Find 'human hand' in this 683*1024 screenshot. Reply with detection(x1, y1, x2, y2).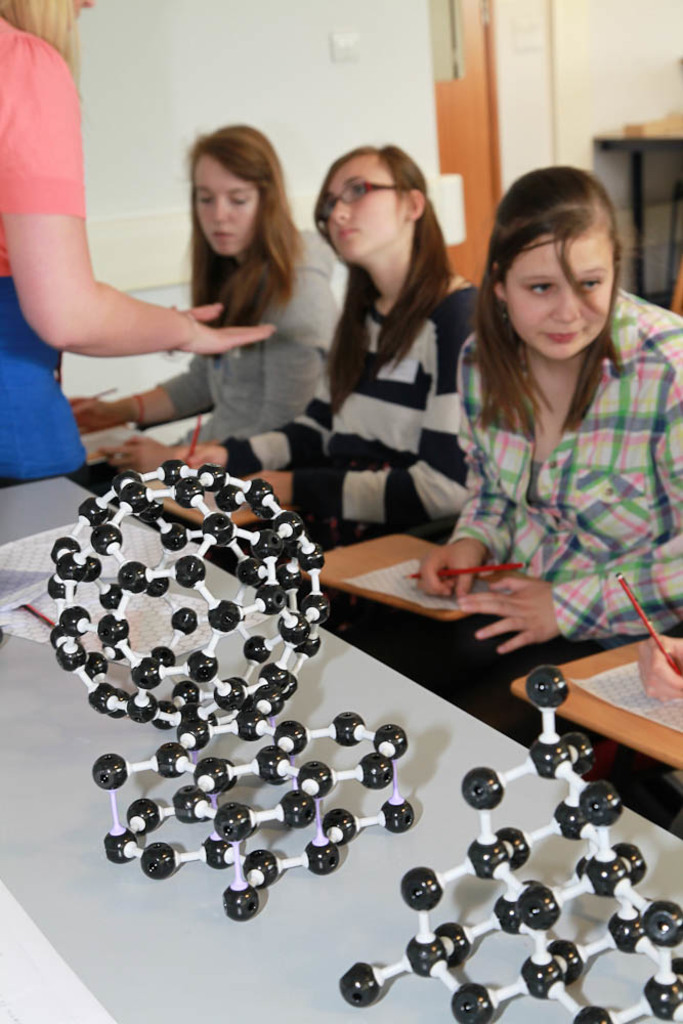
detection(449, 561, 581, 662).
